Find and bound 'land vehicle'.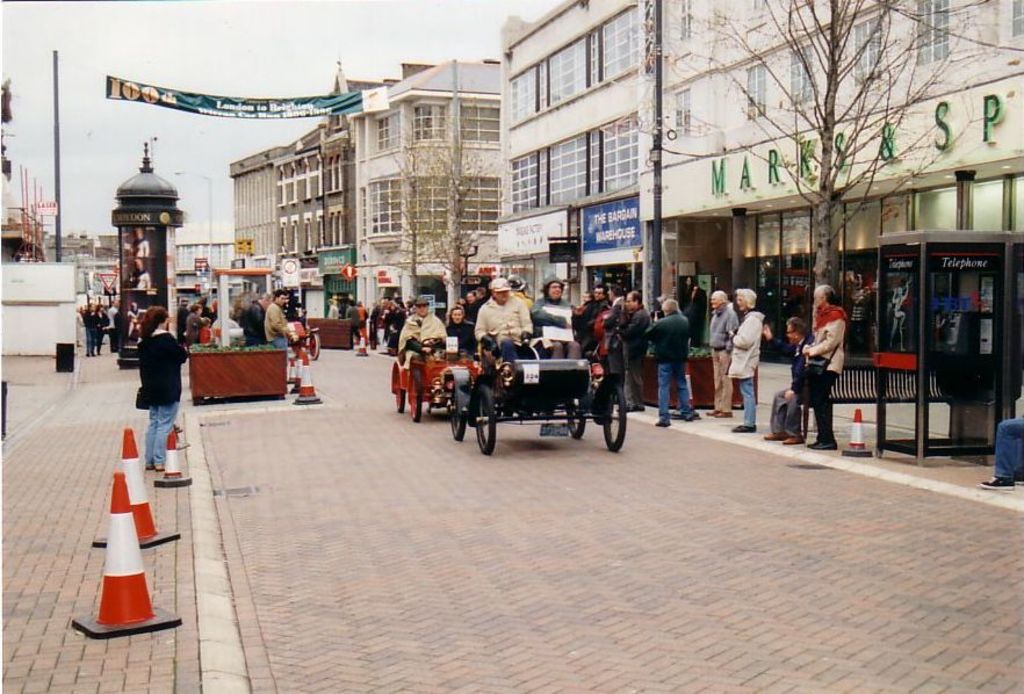
Bound: 446, 339, 636, 454.
